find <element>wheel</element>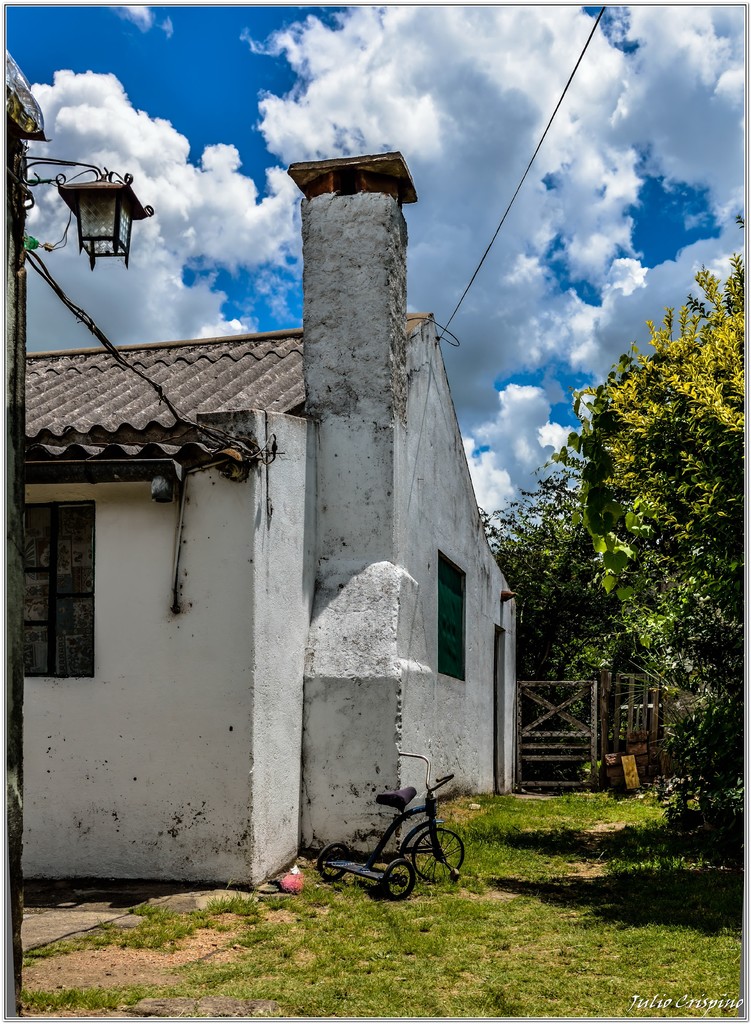
locate(321, 844, 349, 879)
